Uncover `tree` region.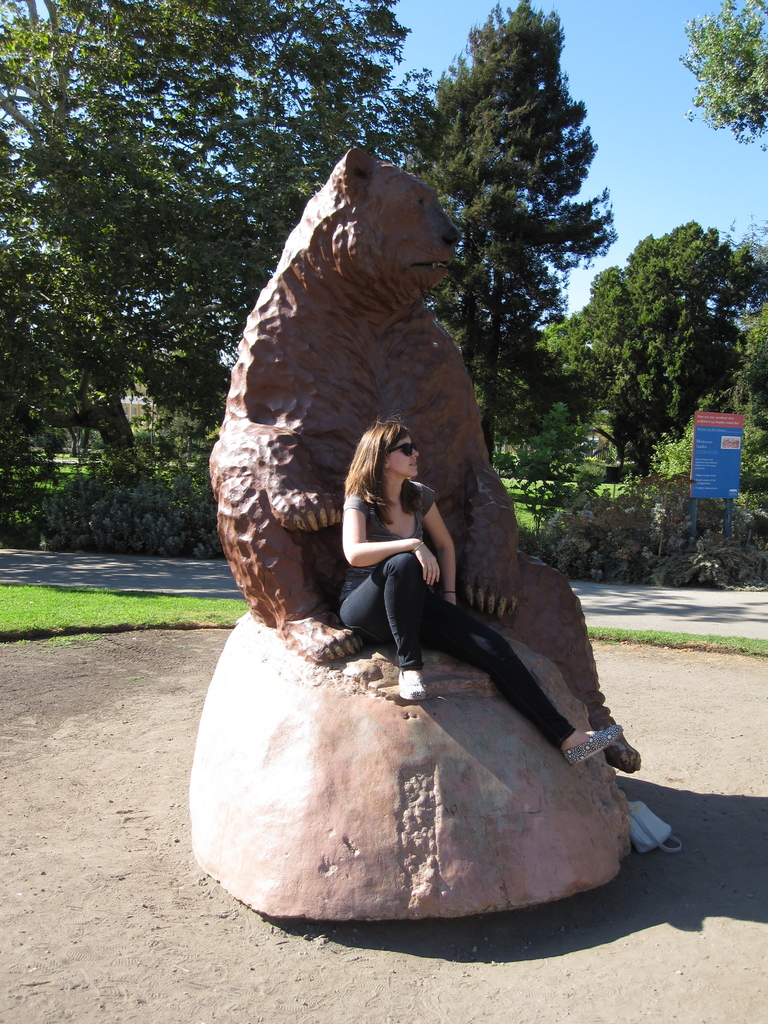
Uncovered: [x1=429, y1=15, x2=625, y2=429].
